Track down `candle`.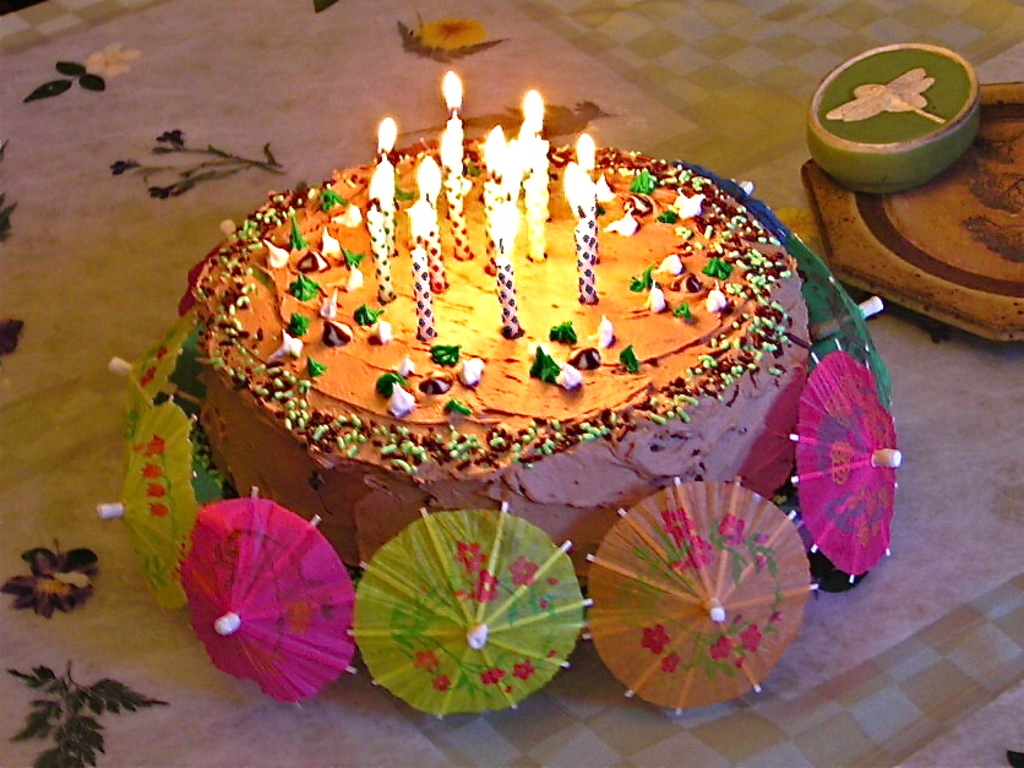
Tracked to <bbox>361, 157, 396, 307</bbox>.
